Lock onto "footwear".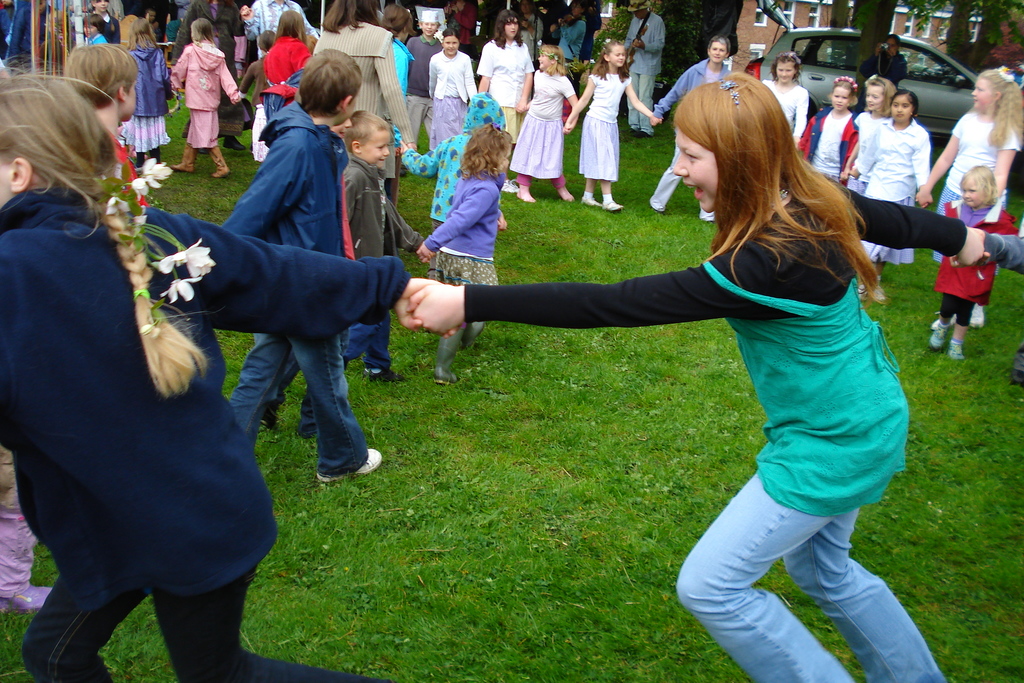
Locked: left=164, top=143, right=199, bottom=174.
